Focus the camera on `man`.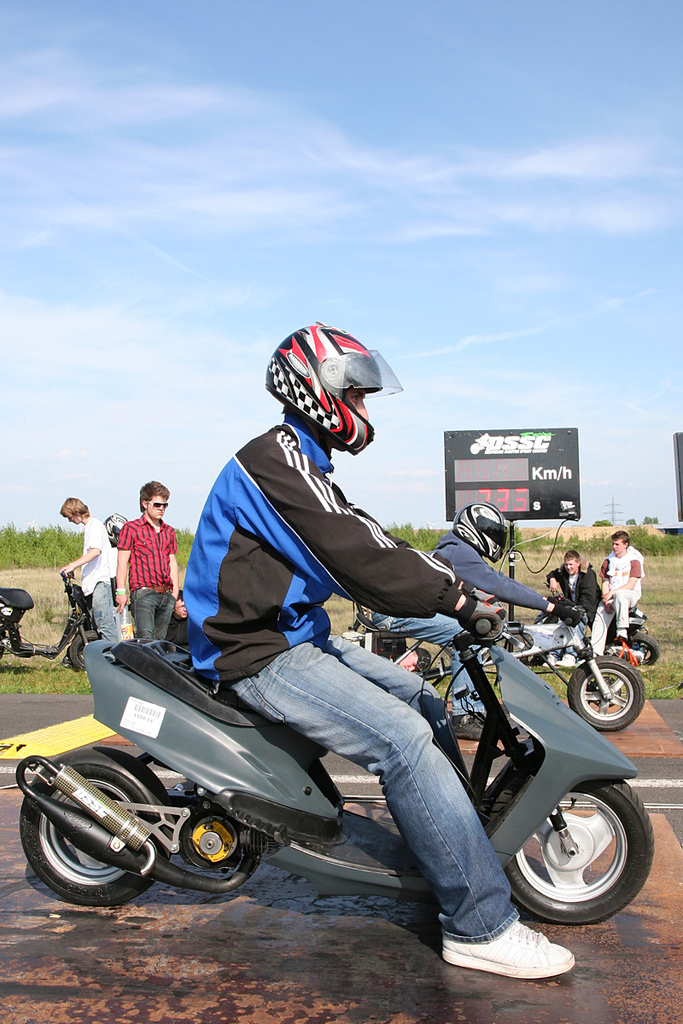
Focus region: (58, 496, 122, 642).
